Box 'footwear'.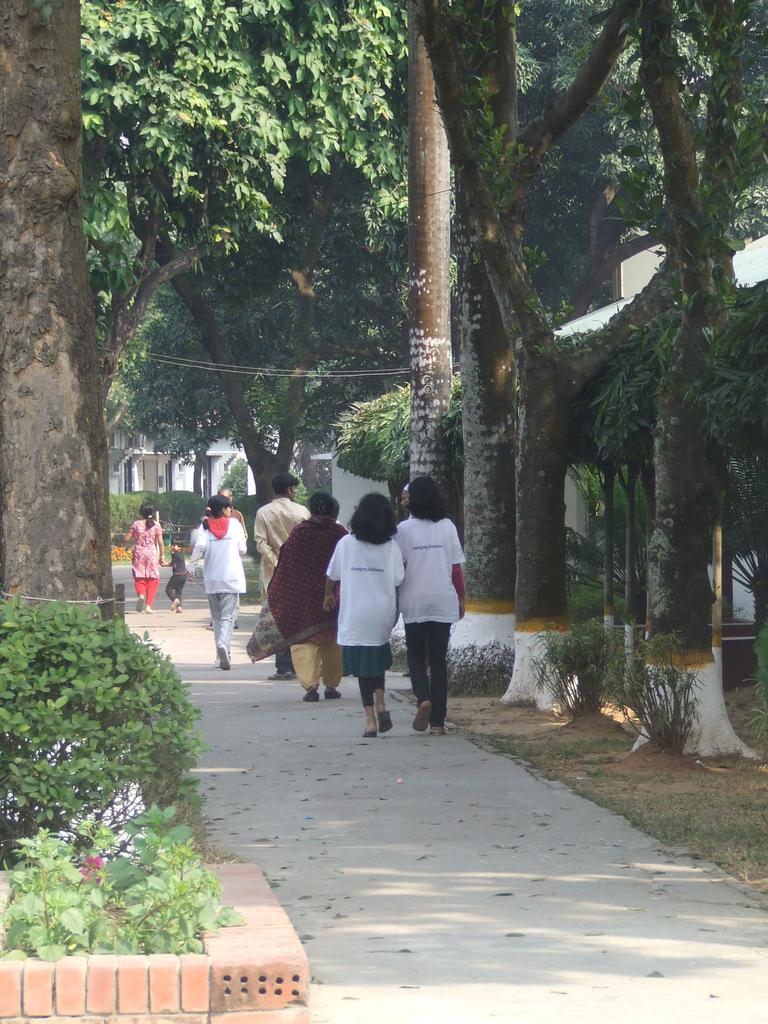
377 707 396 733.
